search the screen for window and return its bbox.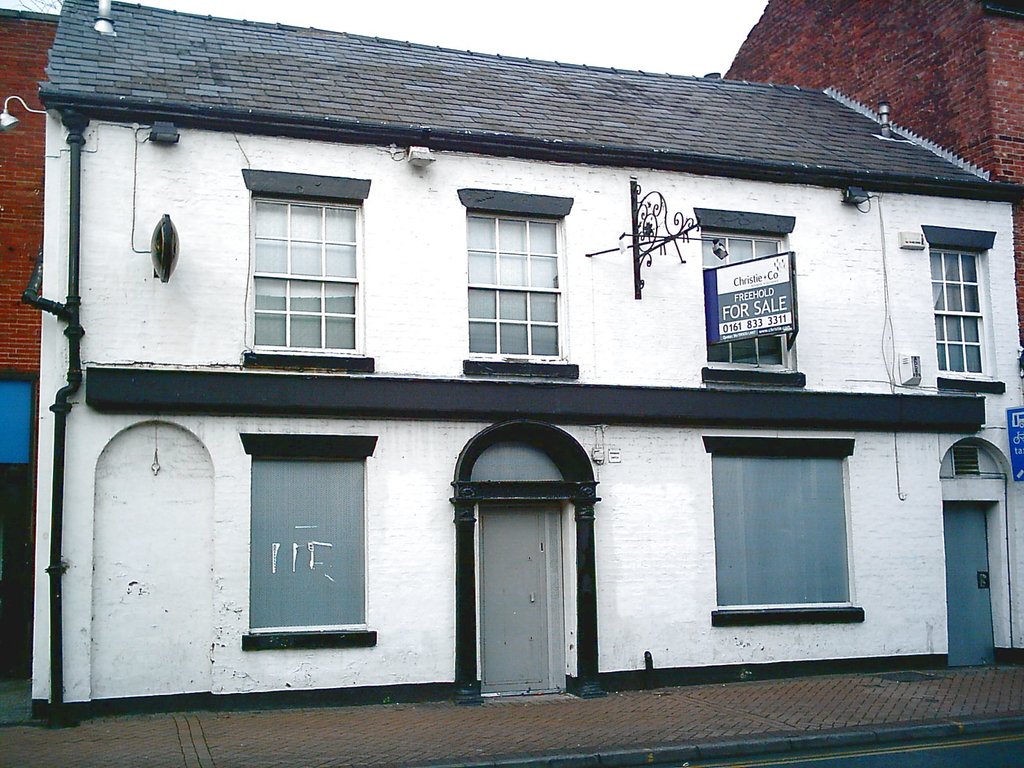
Found: <bbox>243, 172, 375, 371</bbox>.
